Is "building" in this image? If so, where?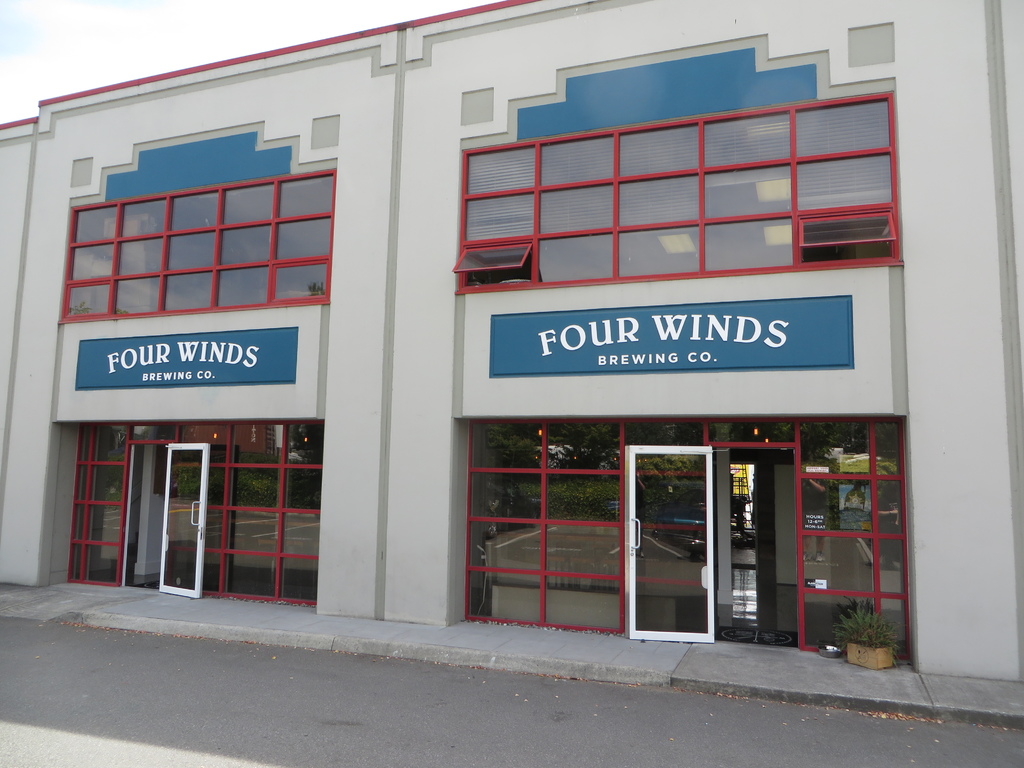
Yes, at (left=0, top=0, right=1023, bottom=691).
